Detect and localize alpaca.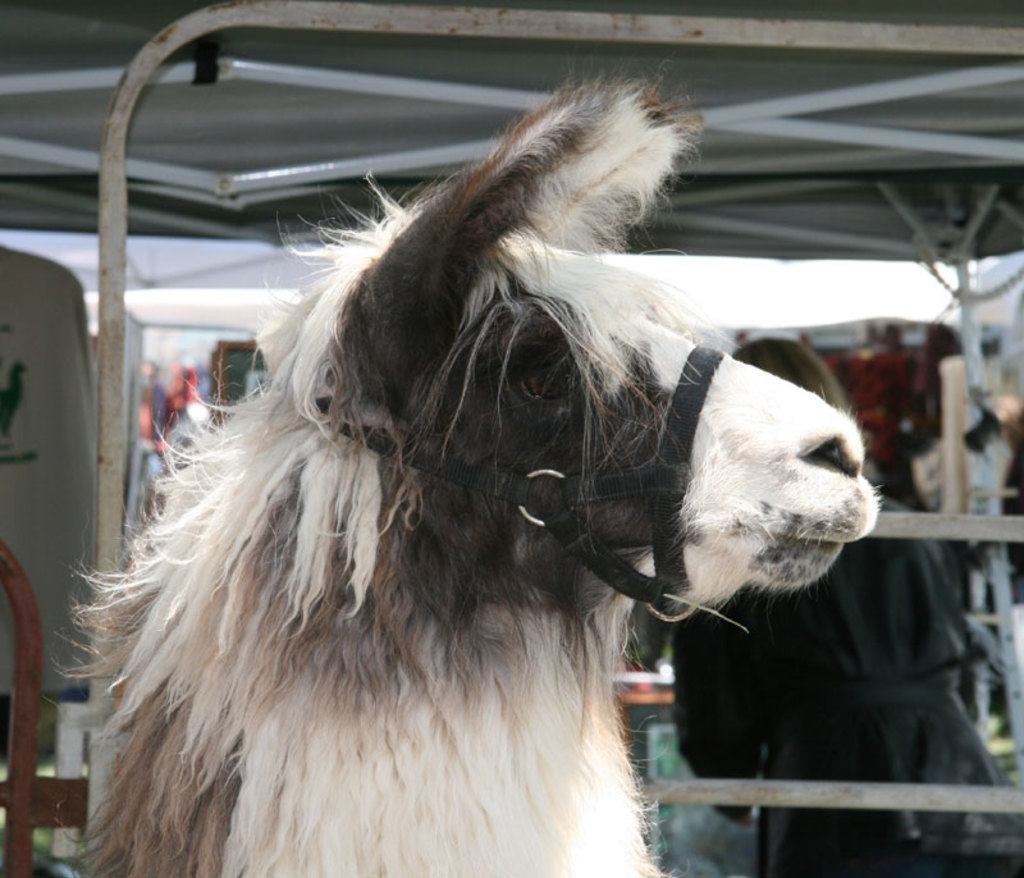
Localized at rect(50, 60, 886, 877).
